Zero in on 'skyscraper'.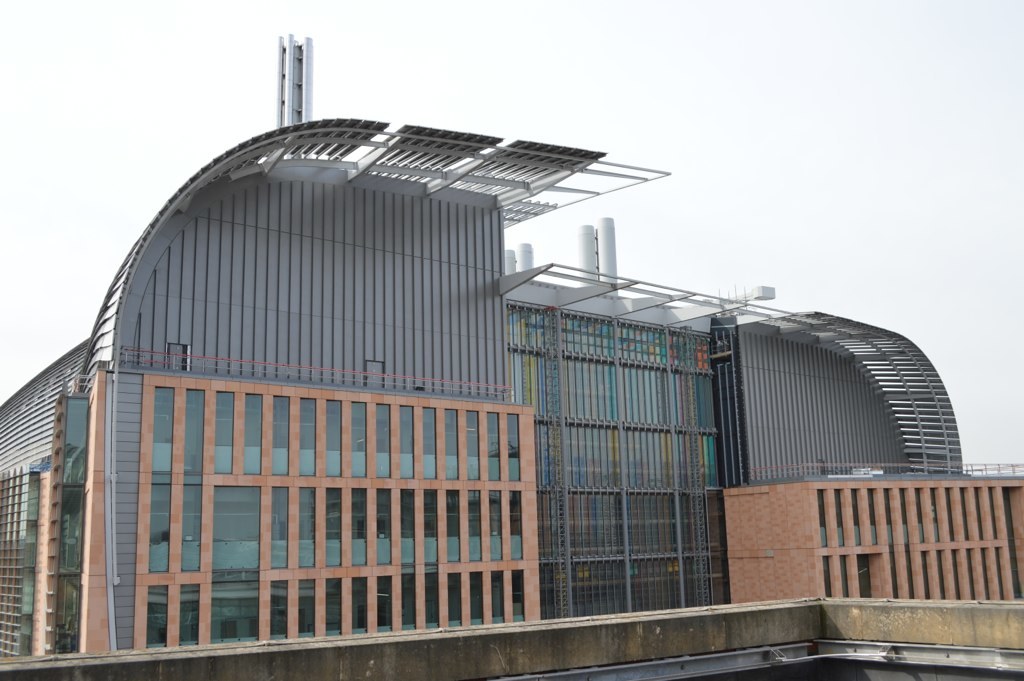
Zeroed in: (x1=47, y1=75, x2=859, y2=662).
